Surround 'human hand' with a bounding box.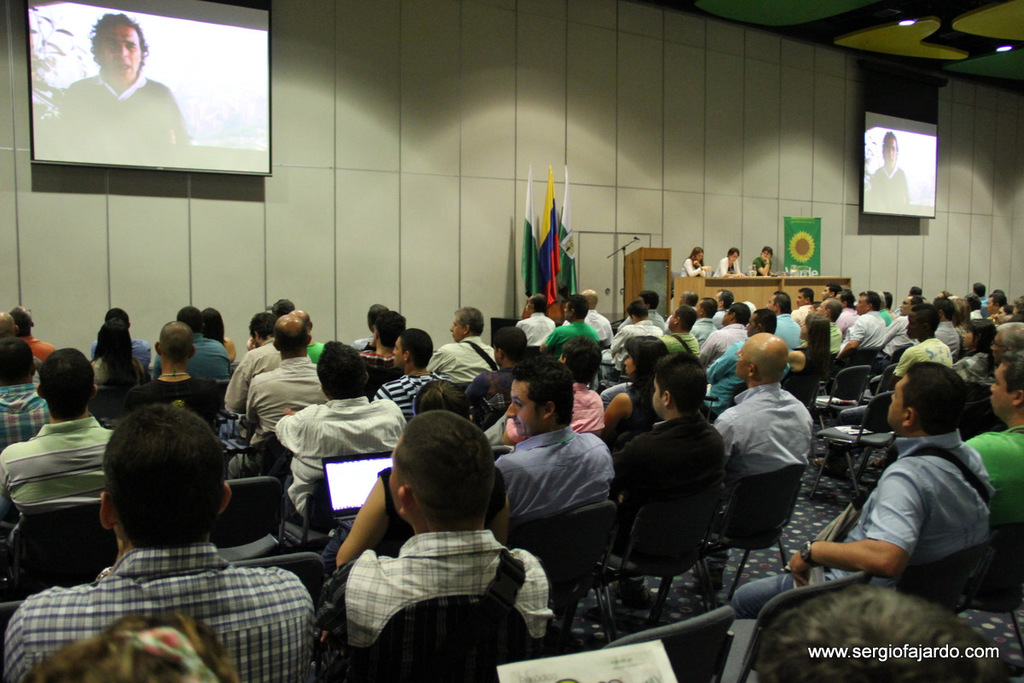
bbox=[284, 406, 298, 417].
